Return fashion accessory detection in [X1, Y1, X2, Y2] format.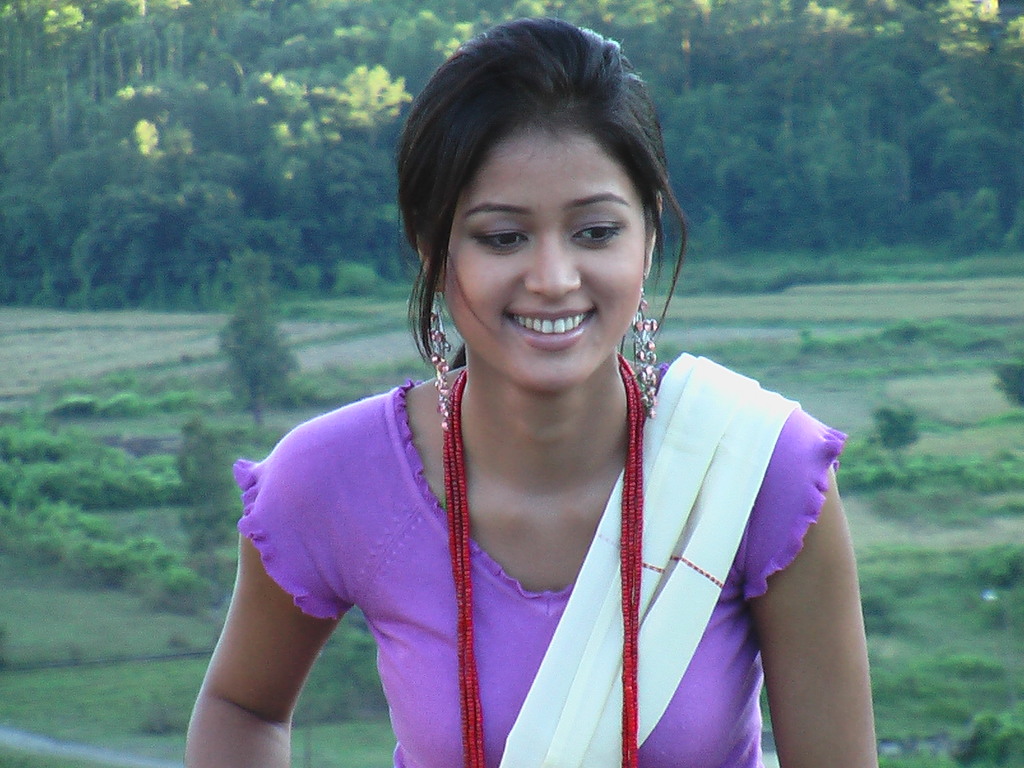
[441, 354, 648, 767].
